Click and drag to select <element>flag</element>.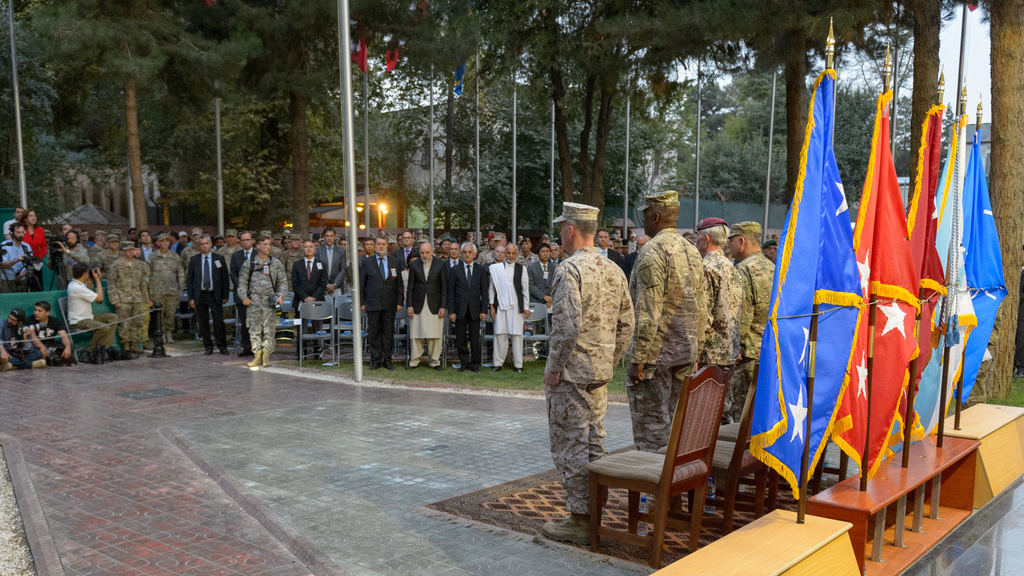
Selection: select_region(744, 54, 872, 512).
